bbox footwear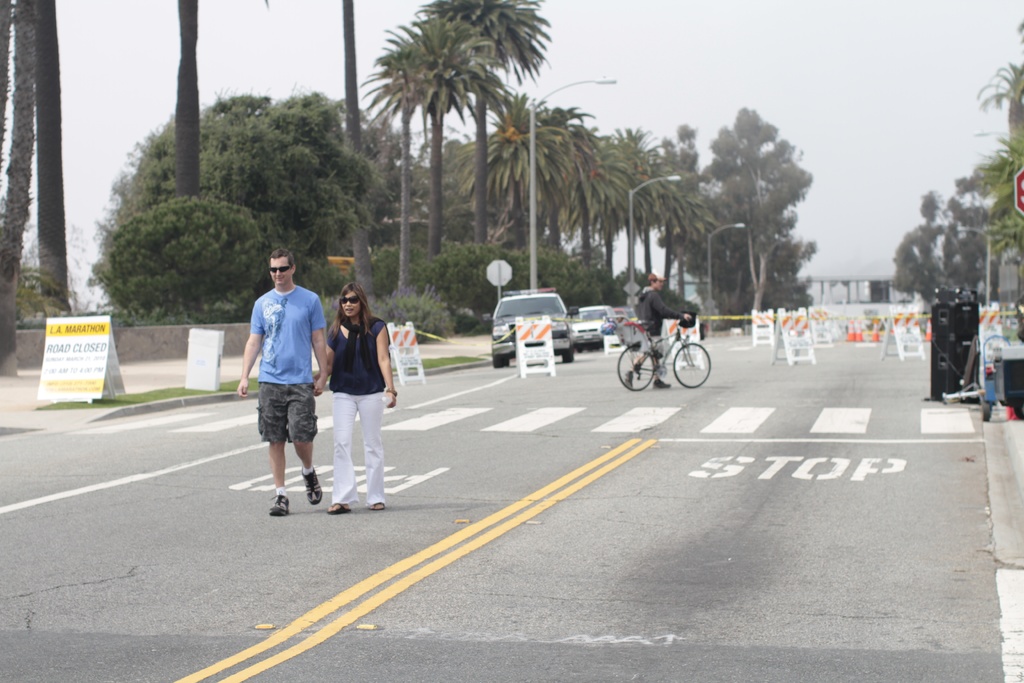
locate(319, 504, 348, 513)
